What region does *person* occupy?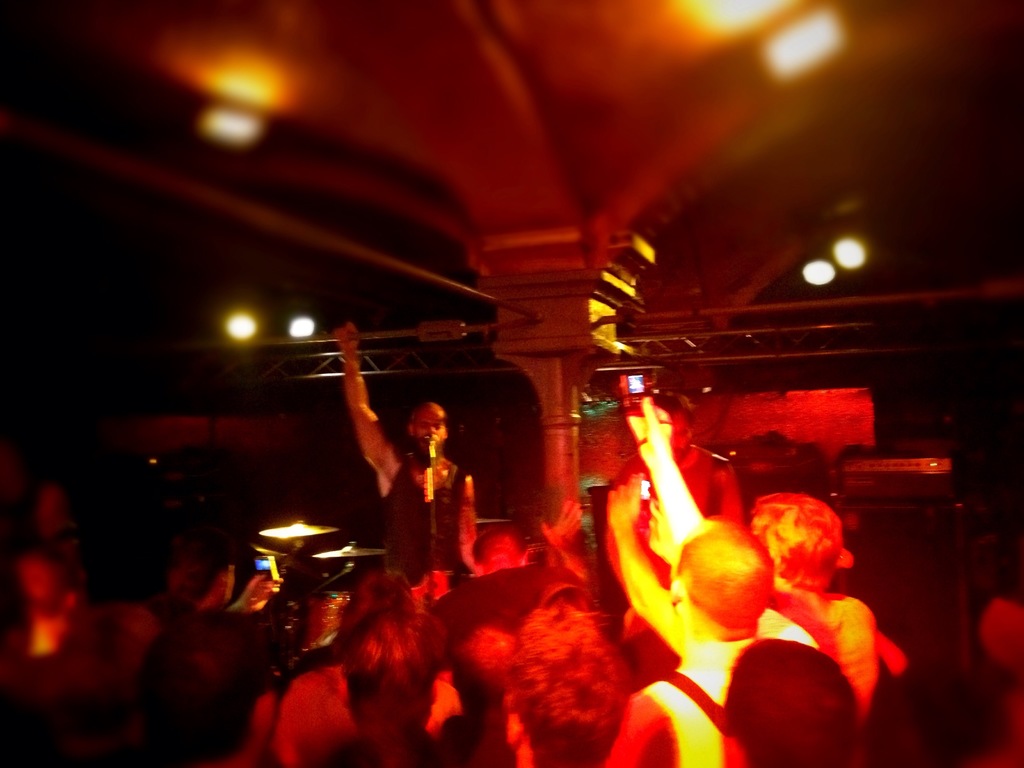
locate(632, 396, 884, 723).
